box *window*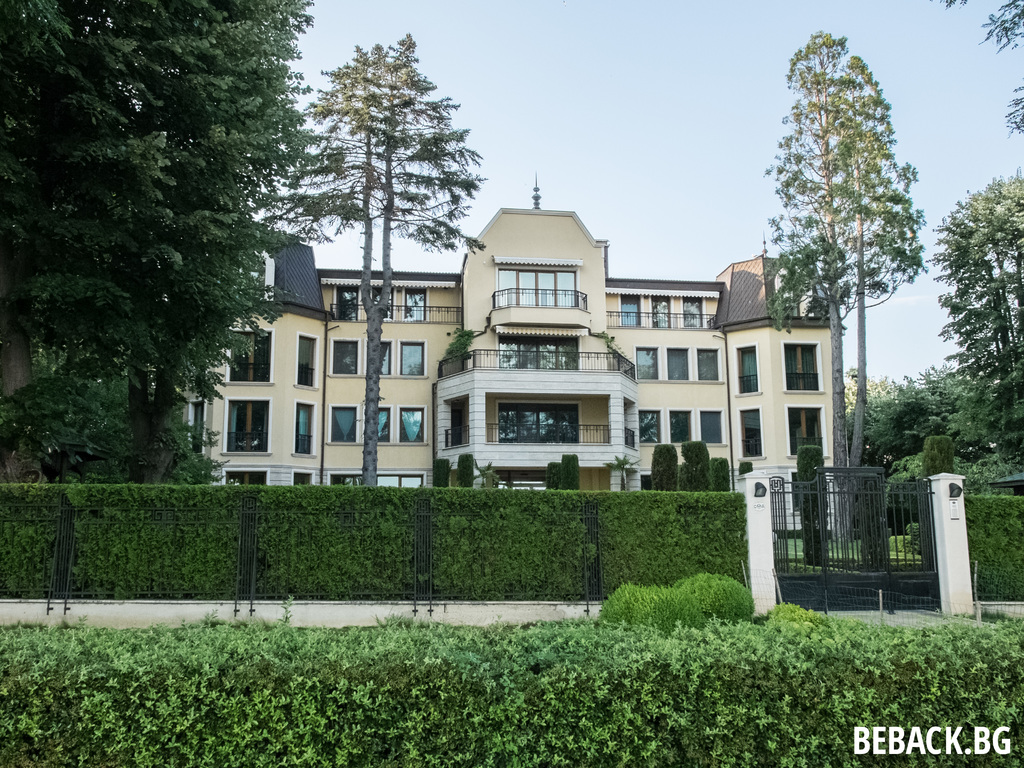
bbox(398, 403, 424, 443)
